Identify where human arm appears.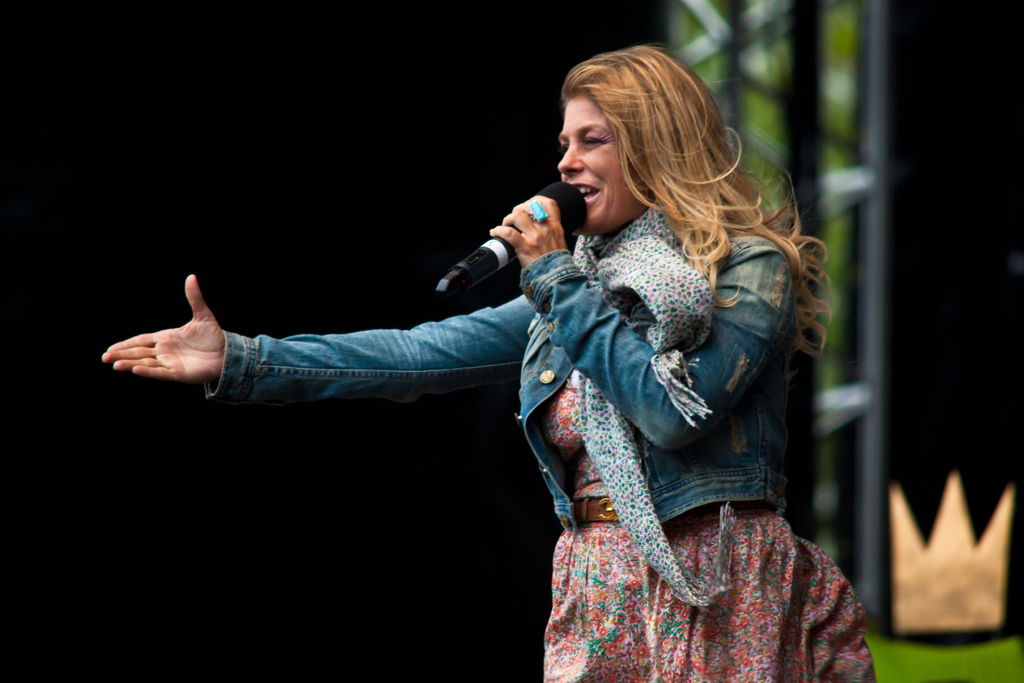
Appears at BBox(484, 191, 794, 458).
